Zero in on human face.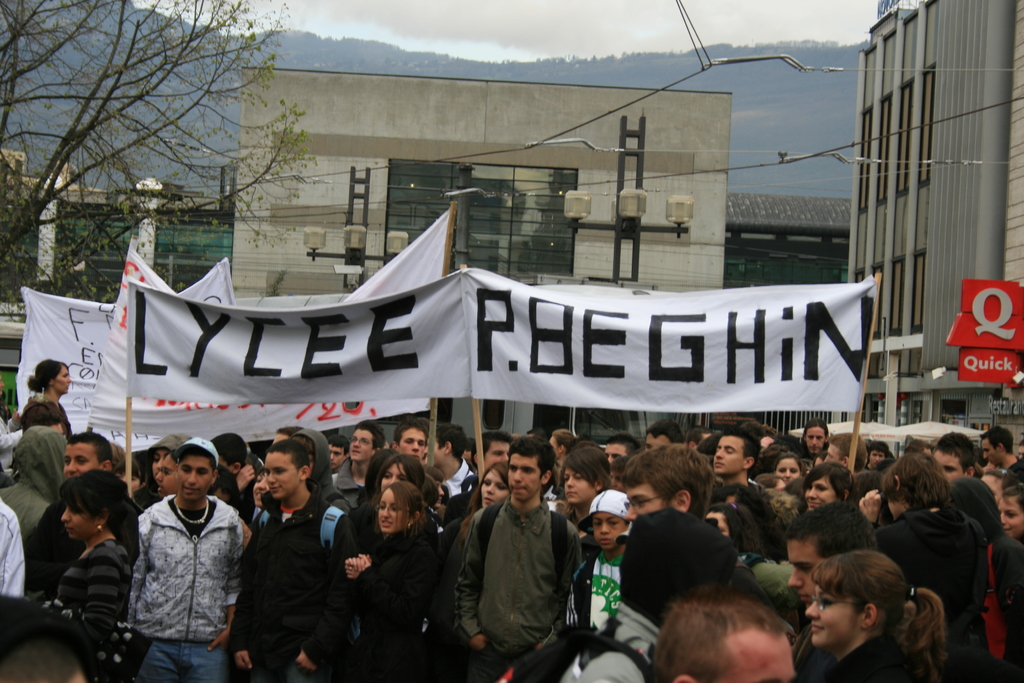
Zeroed in: BBox(252, 470, 270, 505).
